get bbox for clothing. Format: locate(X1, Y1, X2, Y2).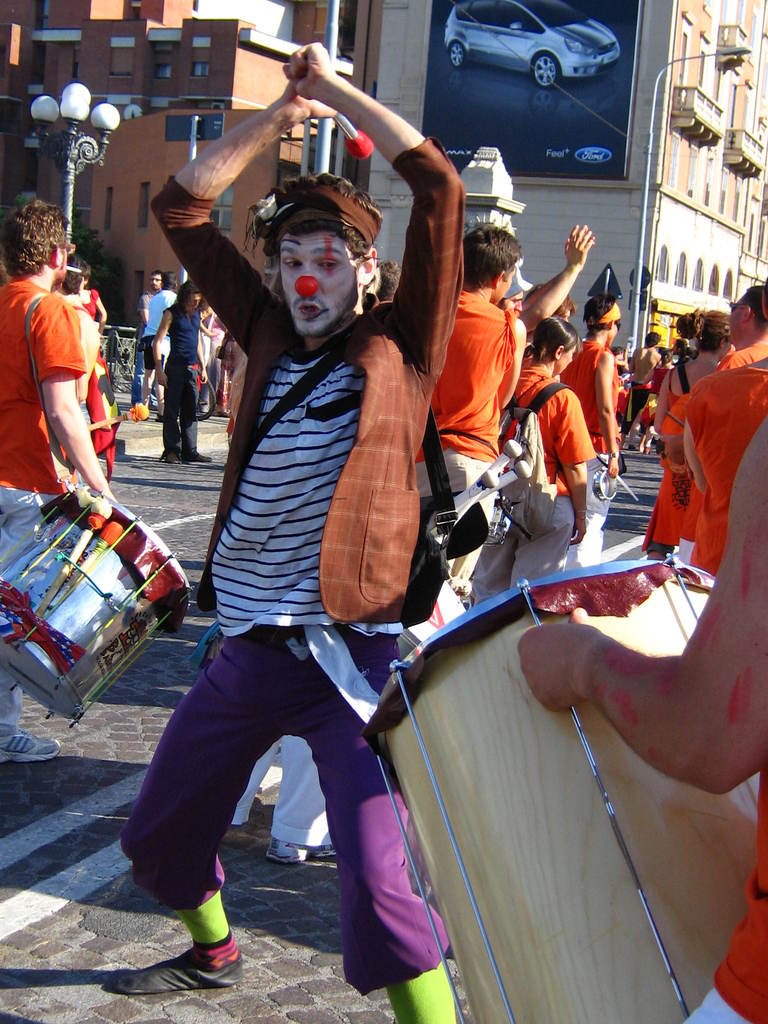
locate(112, 134, 457, 1003).
